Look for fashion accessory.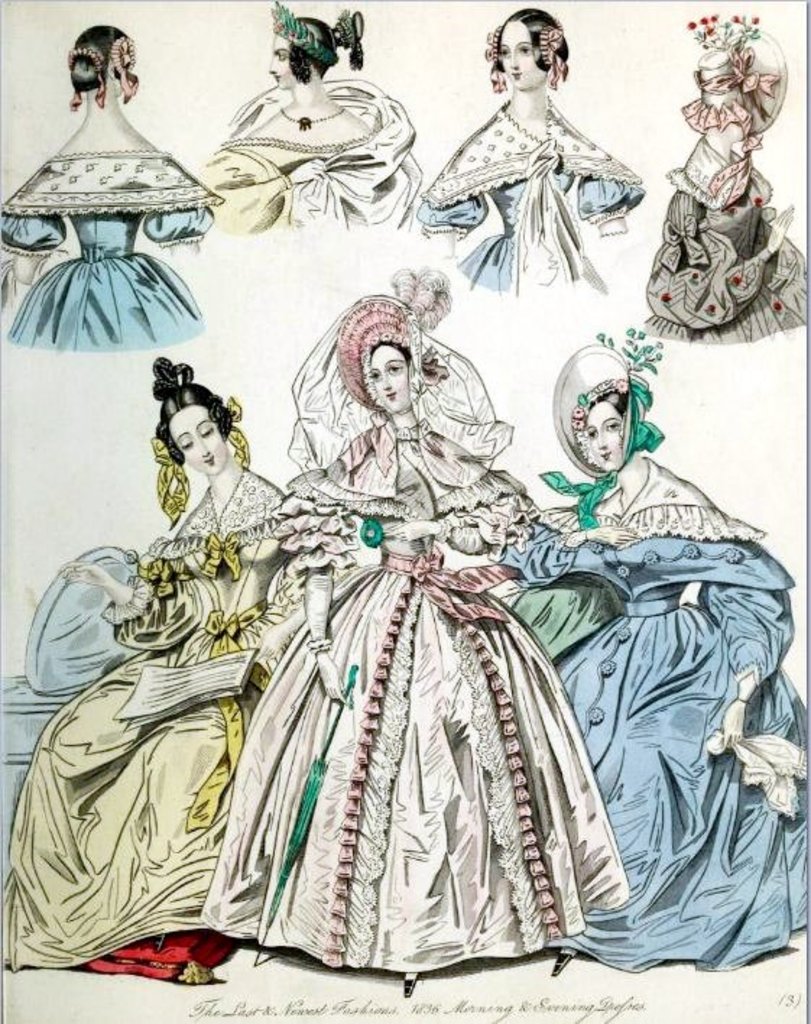
Found: <box>228,395,254,470</box>.
